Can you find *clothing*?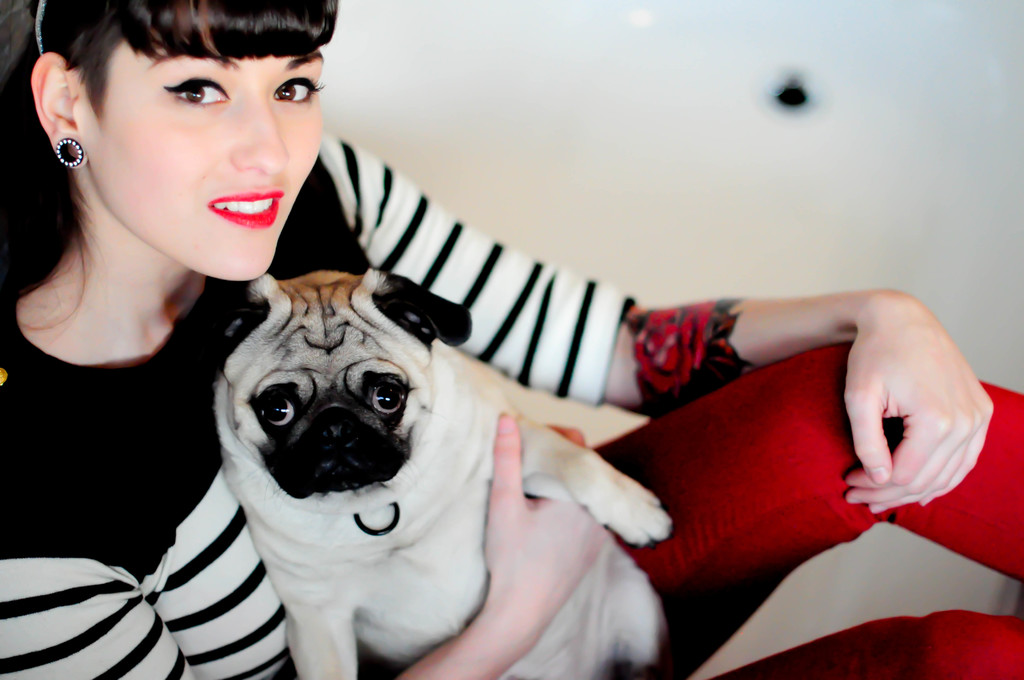
Yes, bounding box: box=[0, 127, 1023, 679].
